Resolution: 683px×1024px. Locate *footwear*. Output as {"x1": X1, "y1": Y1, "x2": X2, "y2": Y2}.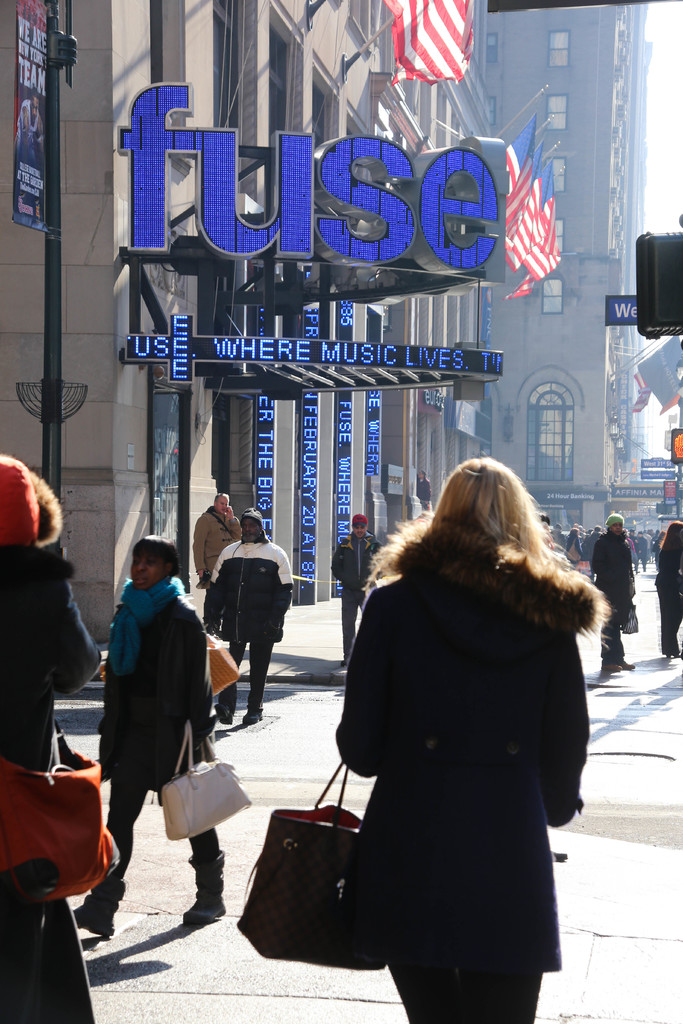
{"x1": 620, "y1": 659, "x2": 636, "y2": 668}.
